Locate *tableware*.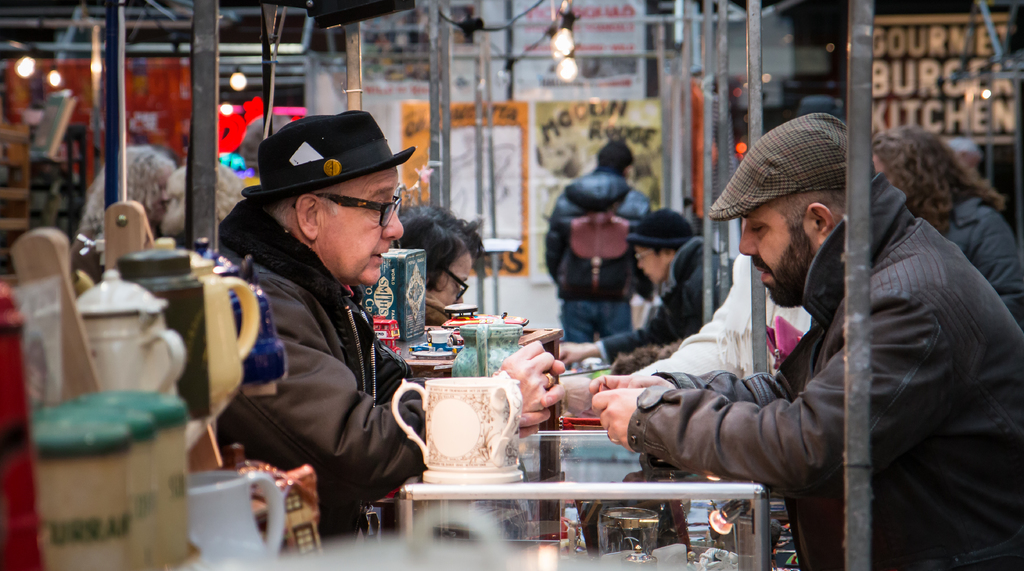
Bounding box: [75, 266, 190, 402].
